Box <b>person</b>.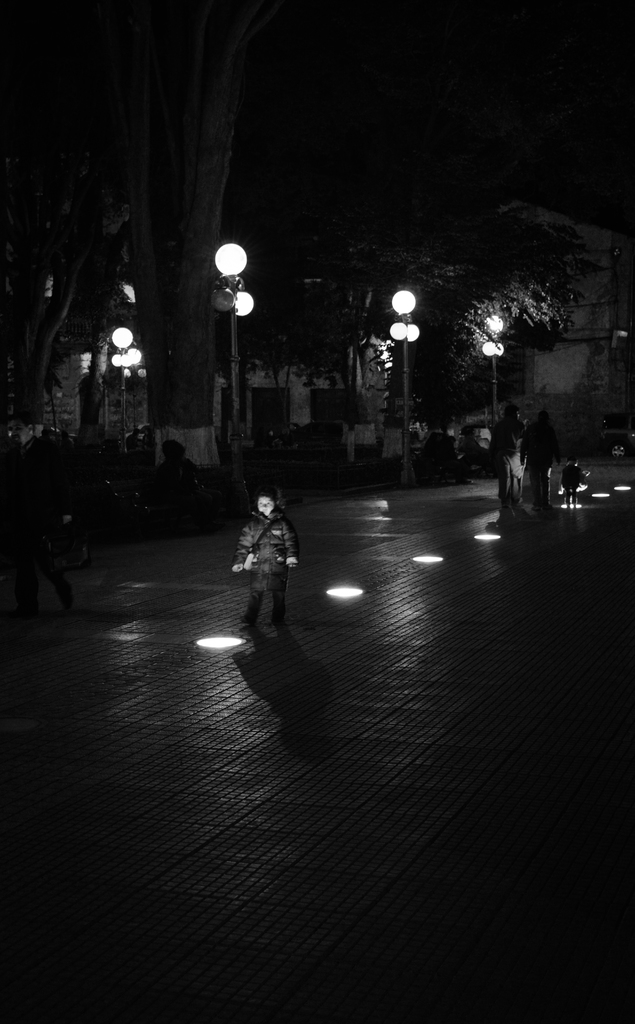
{"left": 563, "top": 461, "right": 584, "bottom": 511}.
